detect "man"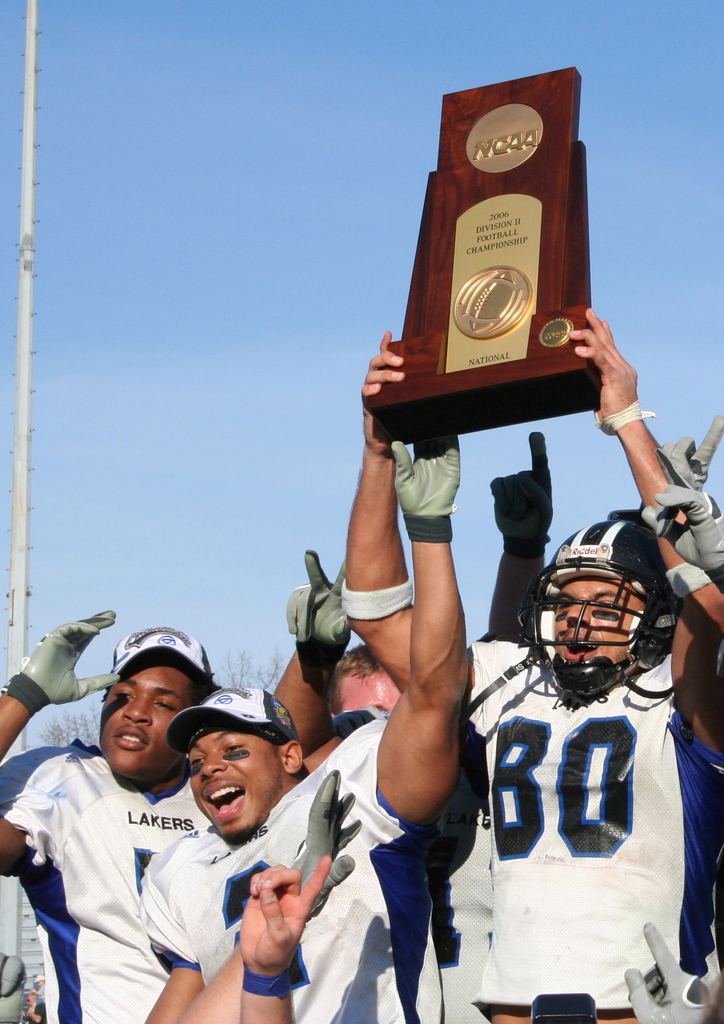
select_region(361, 330, 721, 1023)
